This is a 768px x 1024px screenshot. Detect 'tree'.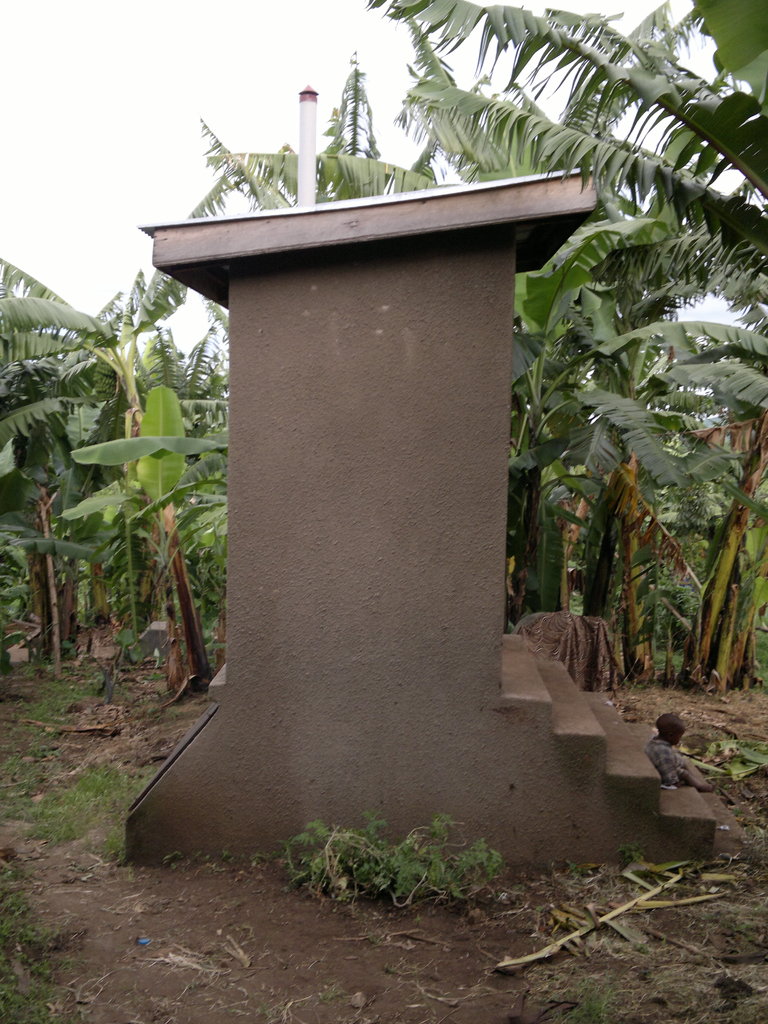
l=2, t=166, r=231, b=672.
